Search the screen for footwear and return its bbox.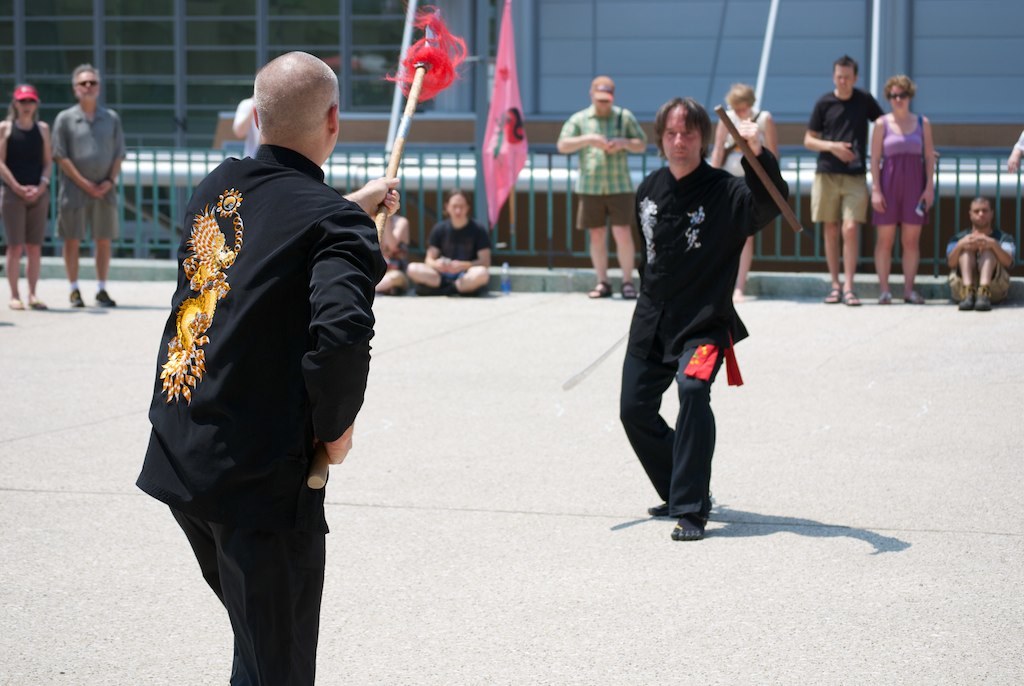
Found: [left=93, top=284, right=115, bottom=305].
